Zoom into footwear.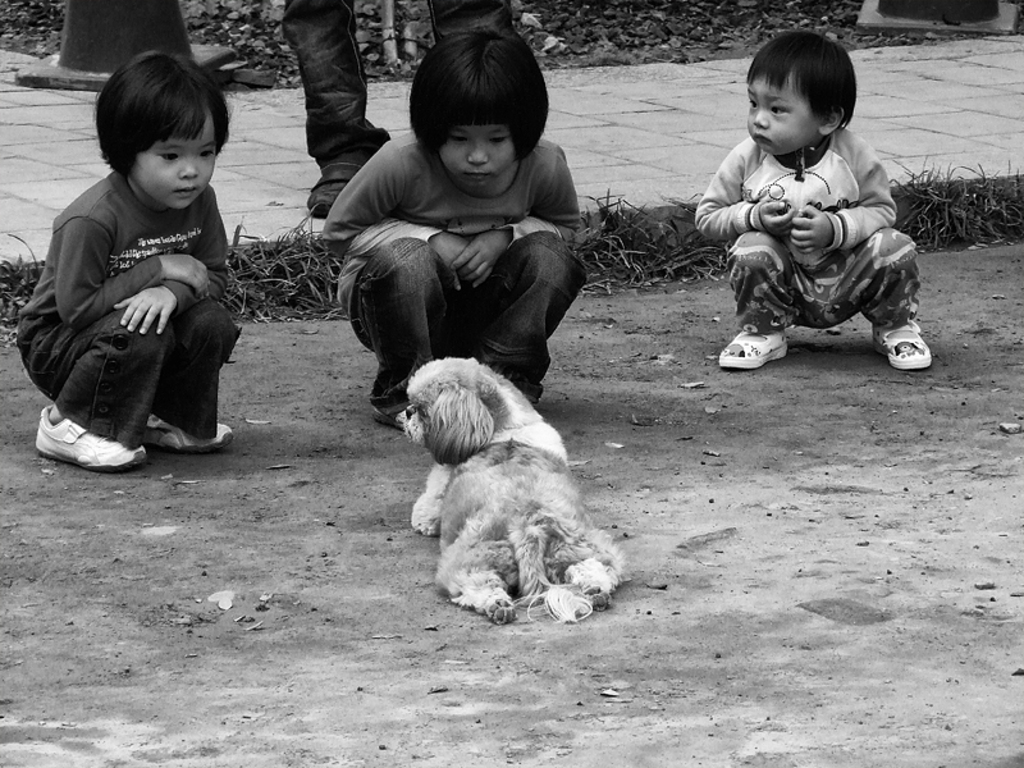
Zoom target: select_region(517, 376, 543, 396).
